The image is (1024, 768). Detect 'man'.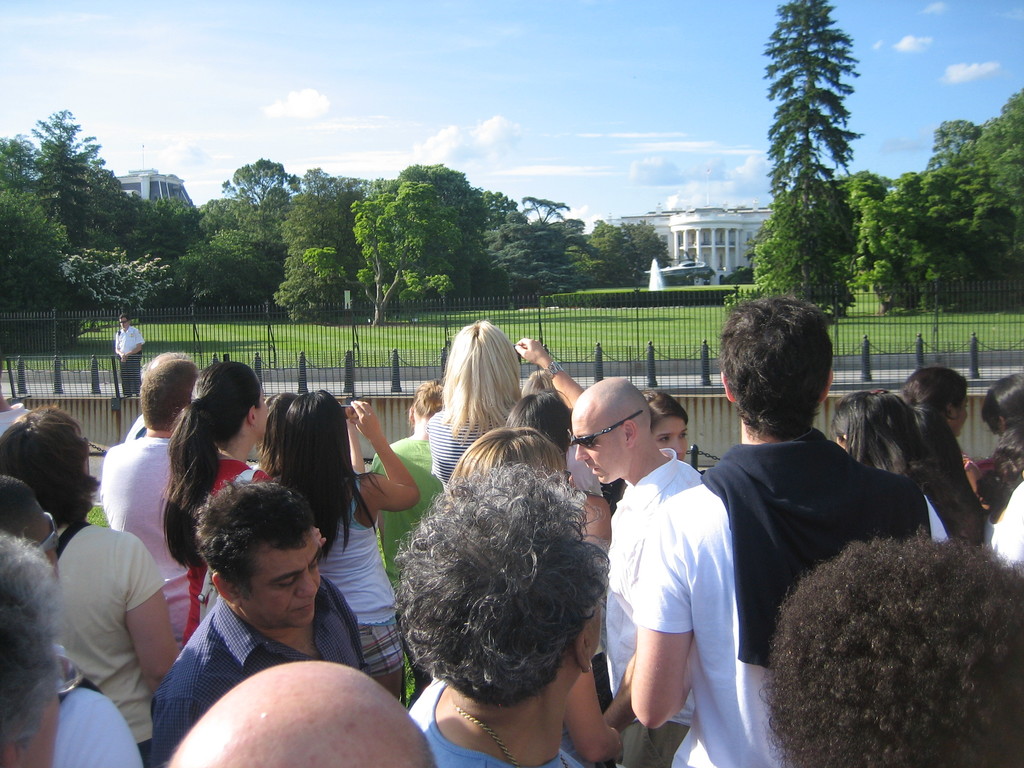
Detection: bbox=(0, 534, 61, 767).
